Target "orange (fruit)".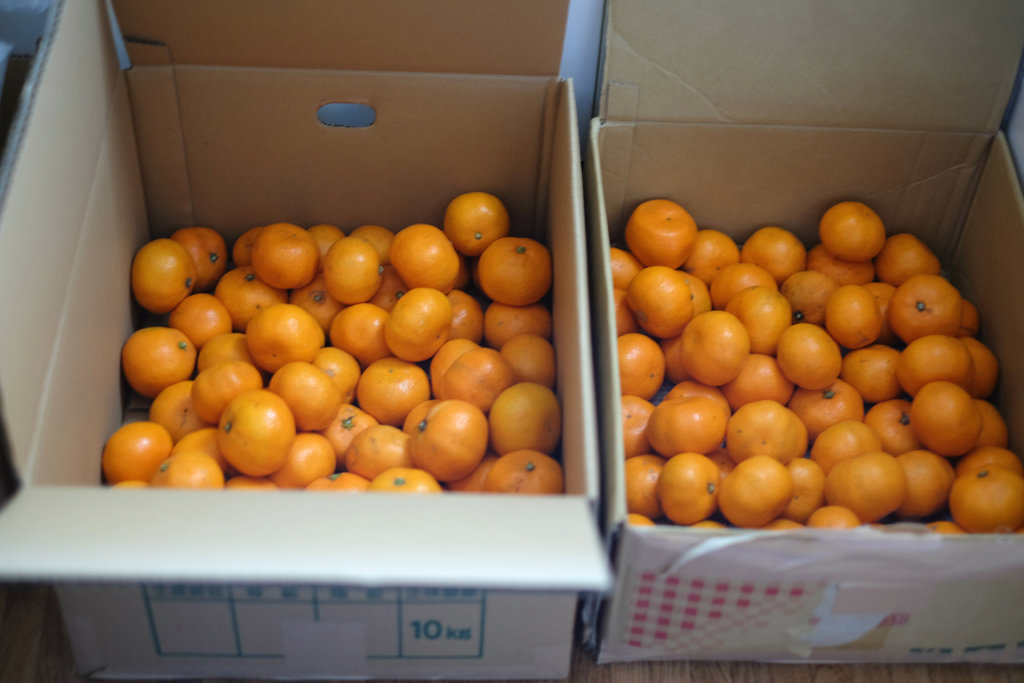
Target region: x1=196, y1=359, x2=258, y2=411.
